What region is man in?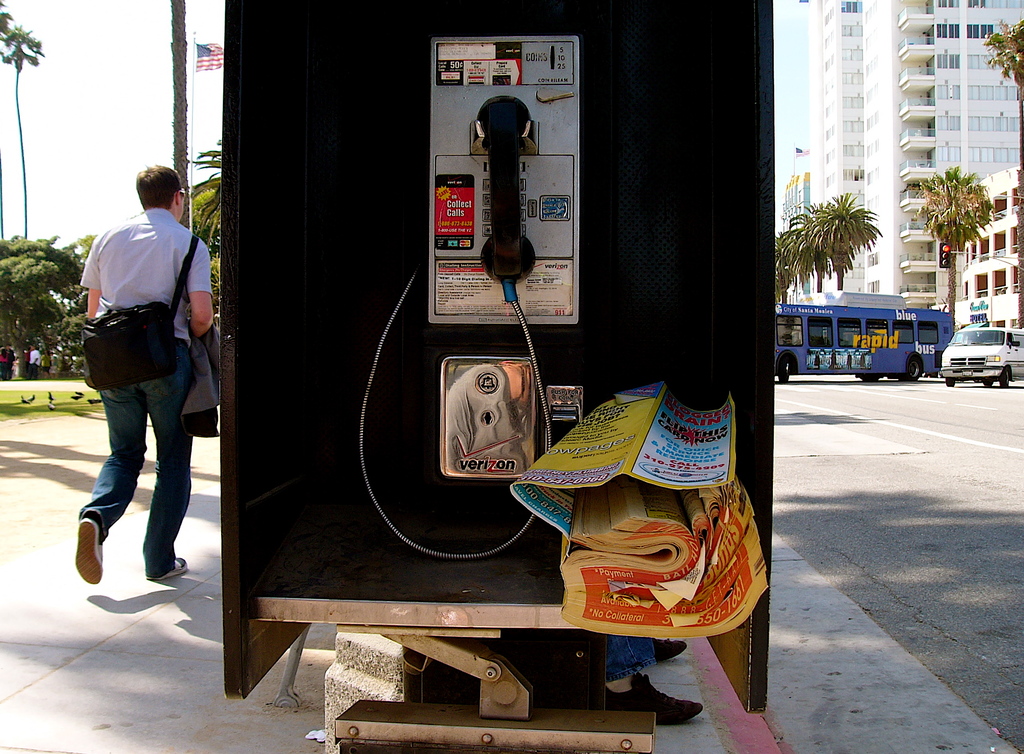
{"left": 75, "top": 160, "right": 216, "bottom": 584}.
